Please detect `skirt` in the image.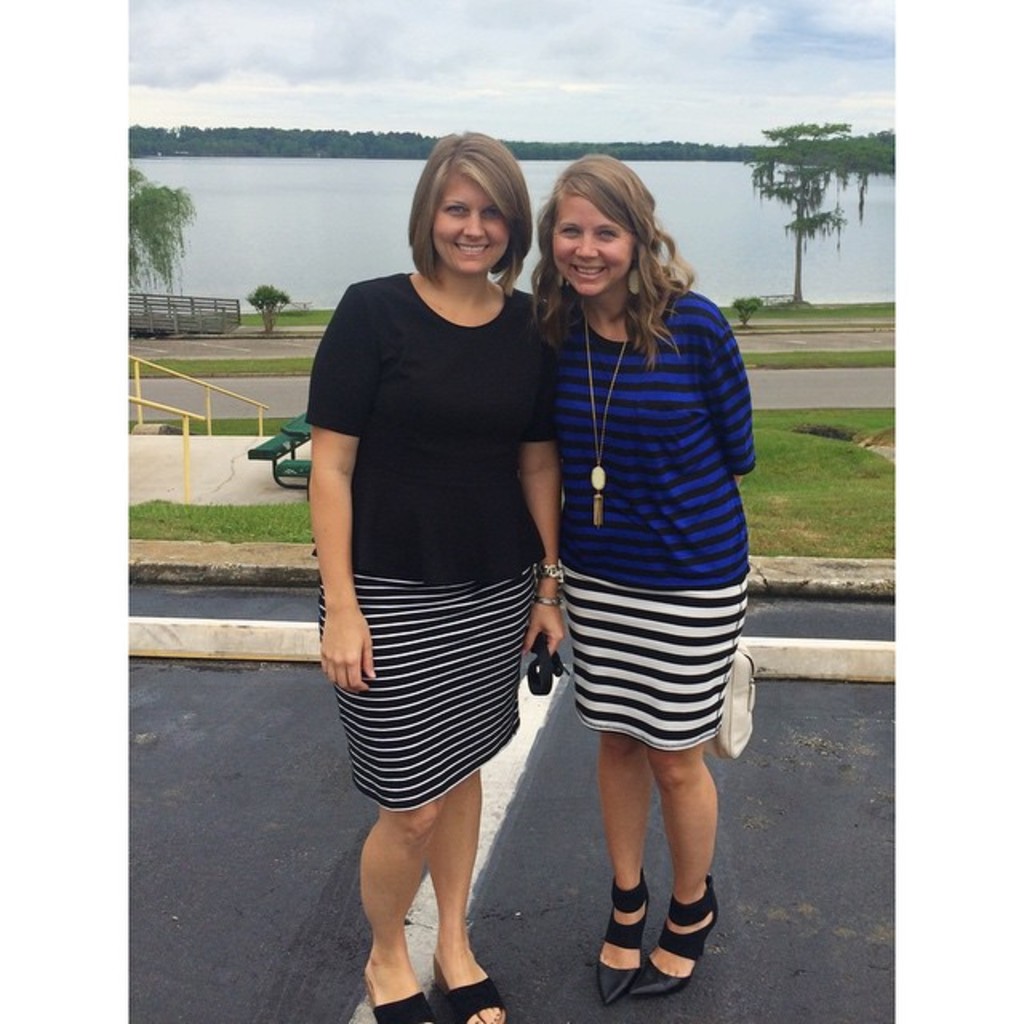
Rect(317, 562, 544, 818).
